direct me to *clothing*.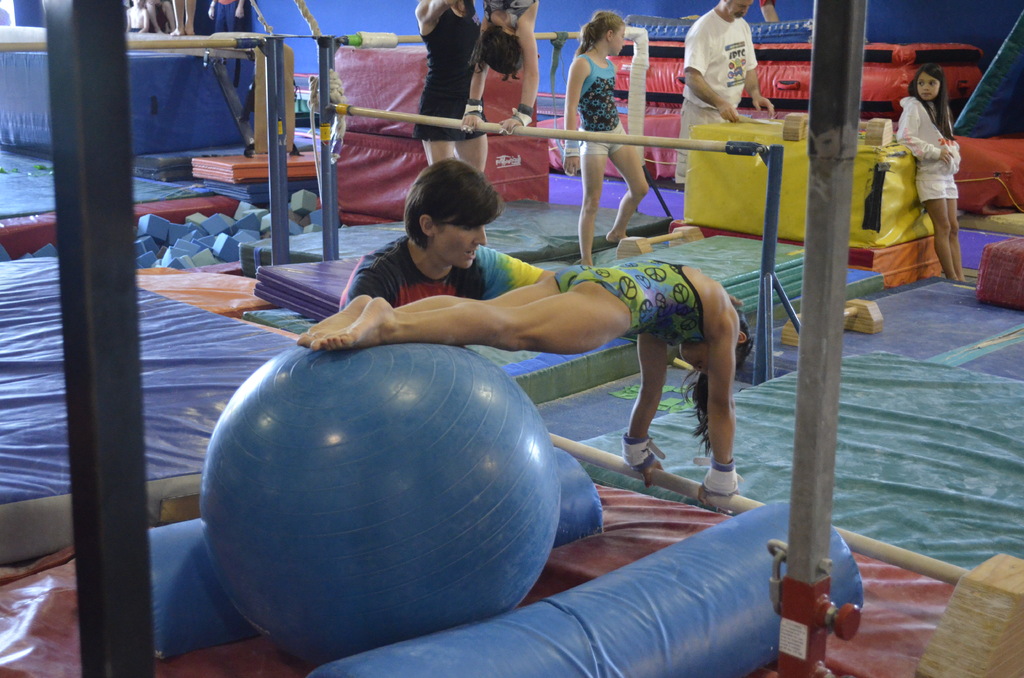
Direction: bbox=(207, 0, 240, 35).
